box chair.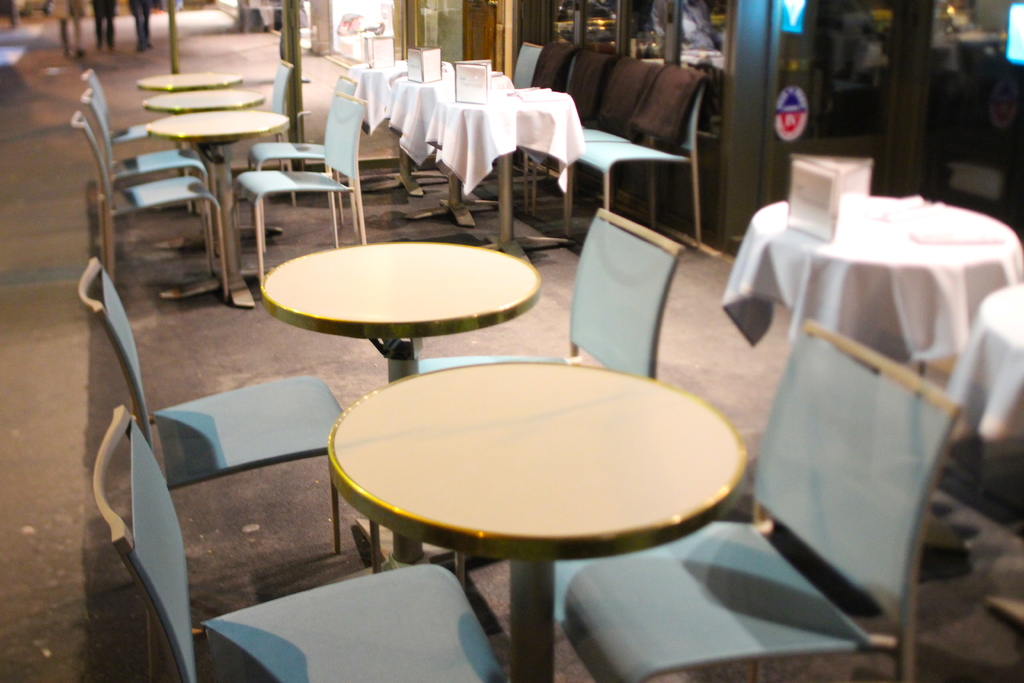
79,67,195,213.
